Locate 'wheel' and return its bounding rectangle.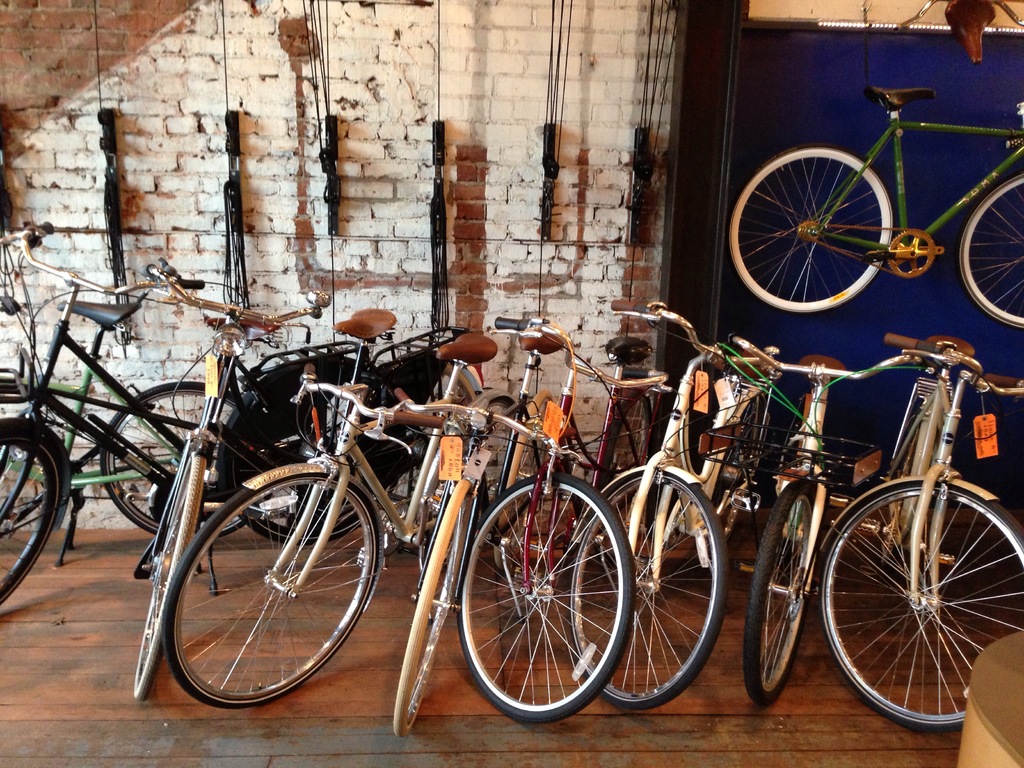
(x1=725, y1=142, x2=904, y2=314).
